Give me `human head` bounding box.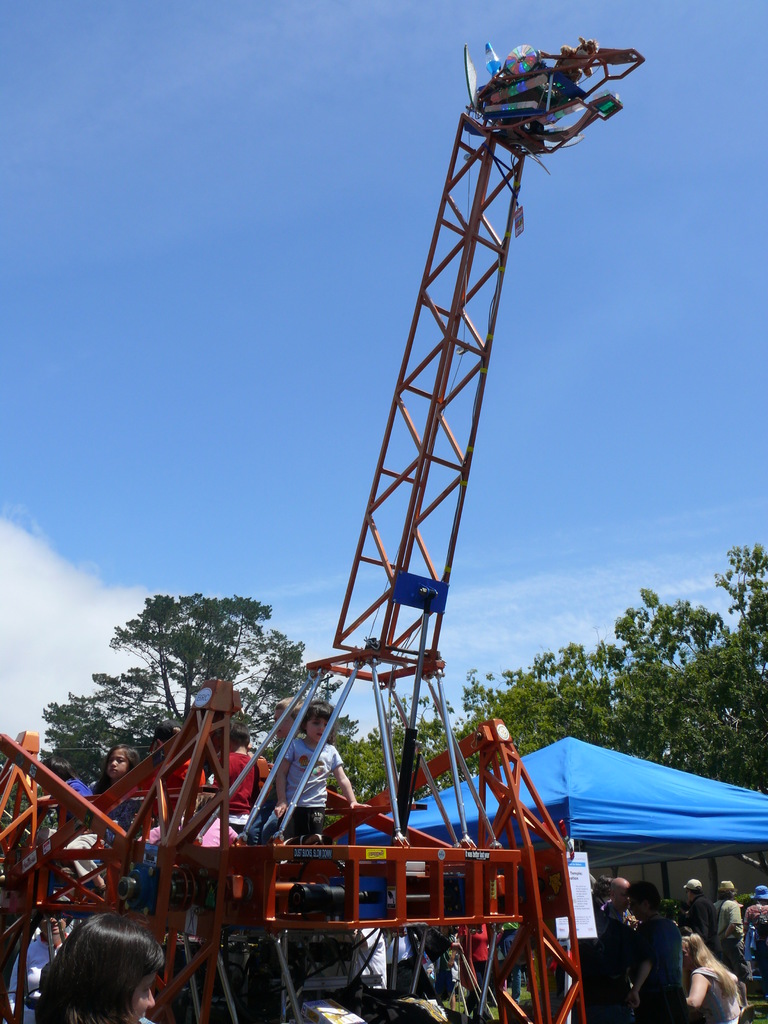
region(537, 878, 546, 893).
